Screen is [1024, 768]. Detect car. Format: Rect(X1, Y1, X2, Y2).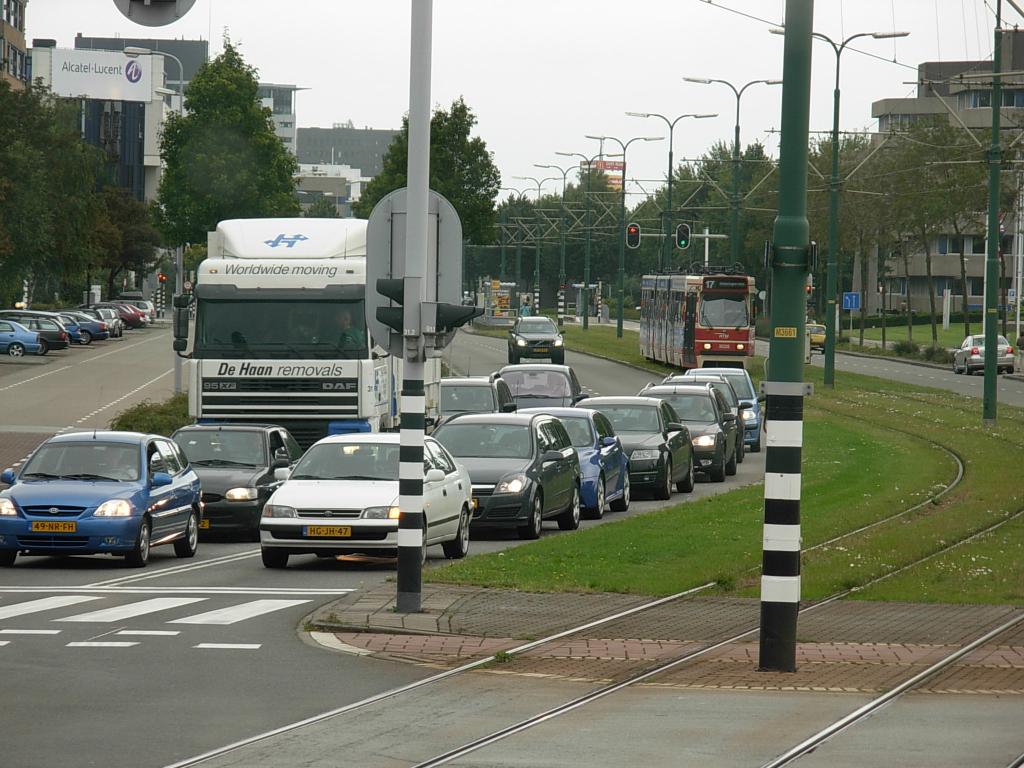
Rect(686, 357, 767, 452).
